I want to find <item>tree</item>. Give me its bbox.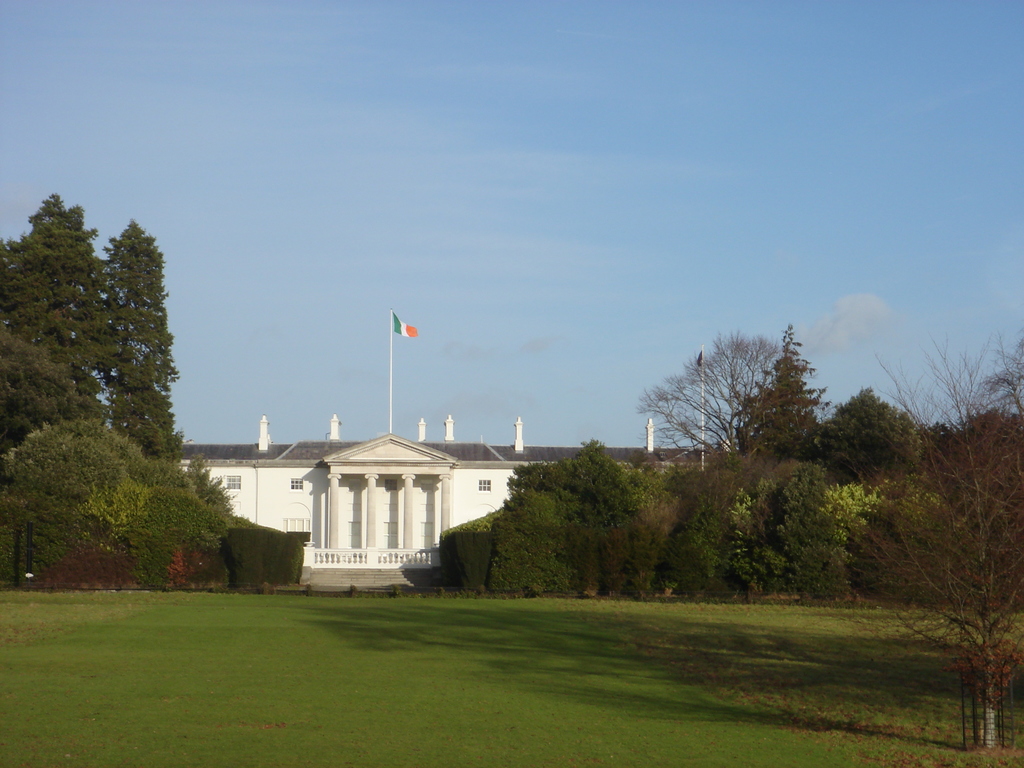
[left=846, top=331, right=1023, bottom=759].
